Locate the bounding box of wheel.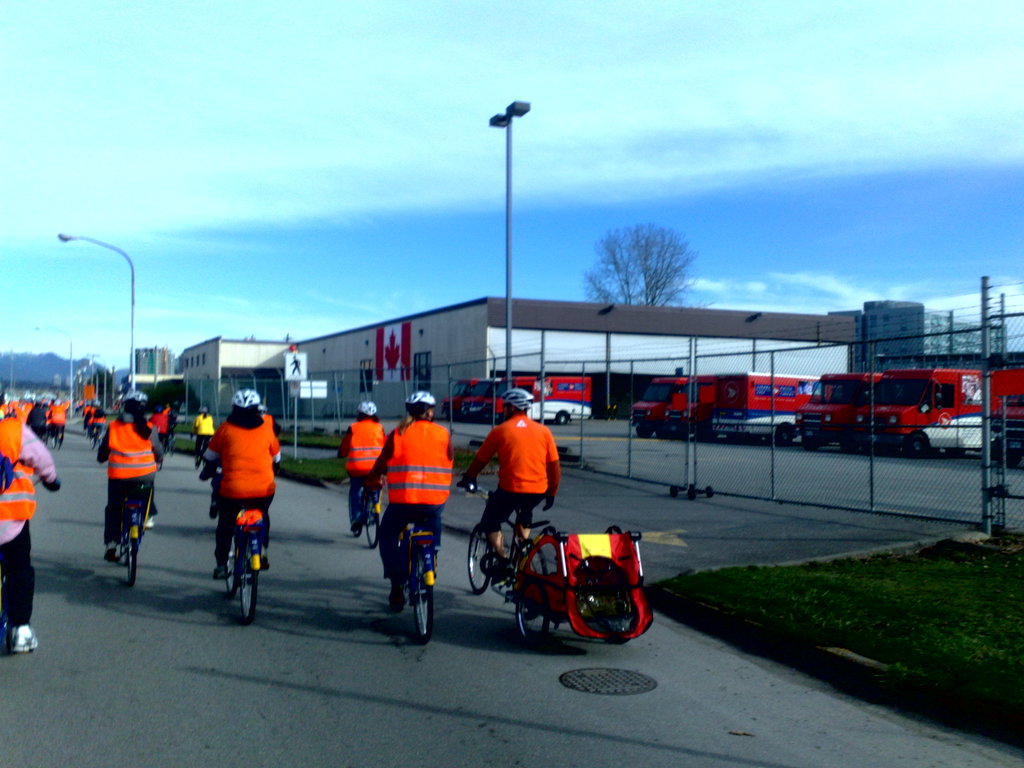
Bounding box: (left=365, top=495, right=382, bottom=552).
